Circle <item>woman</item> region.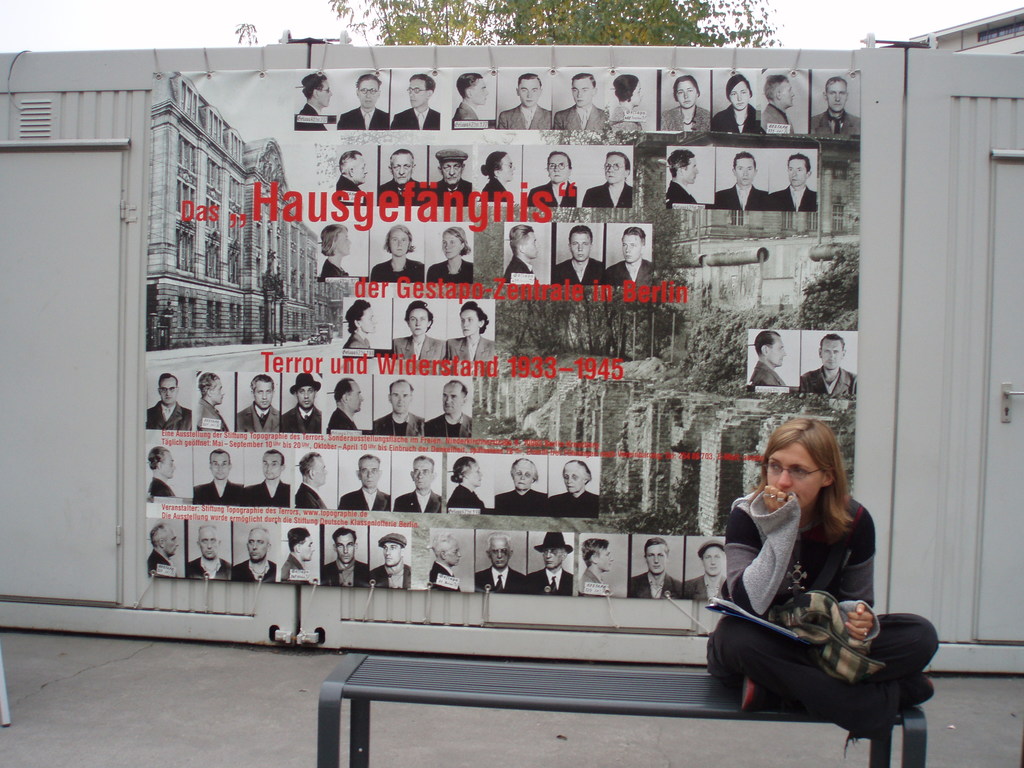
Region: bbox(317, 222, 353, 284).
